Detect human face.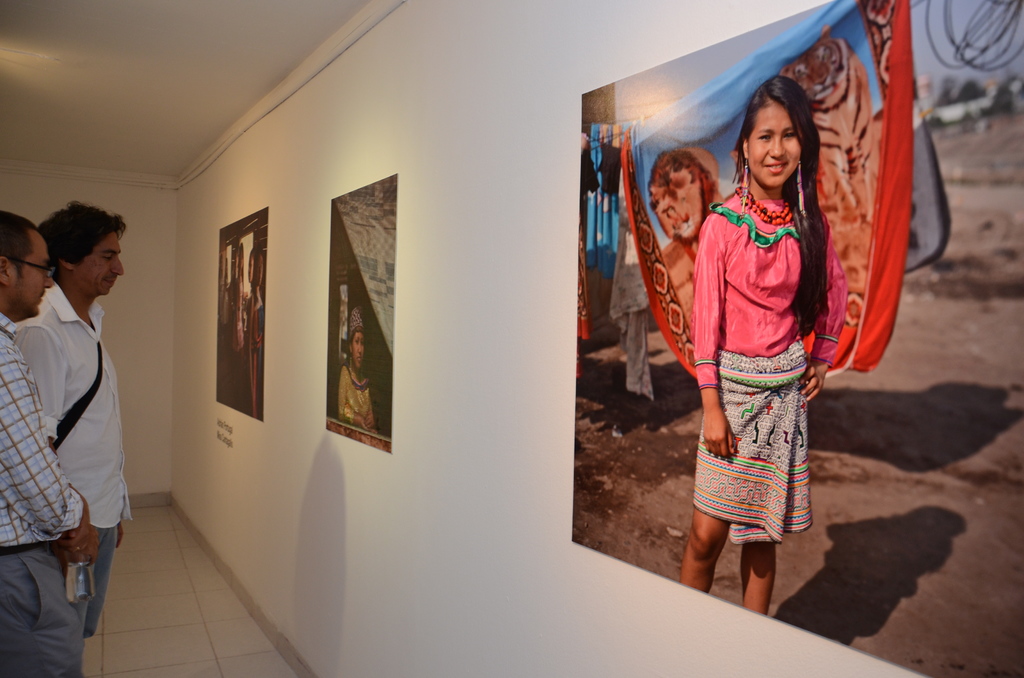
Detected at x1=749 y1=100 x2=801 y2=187.
